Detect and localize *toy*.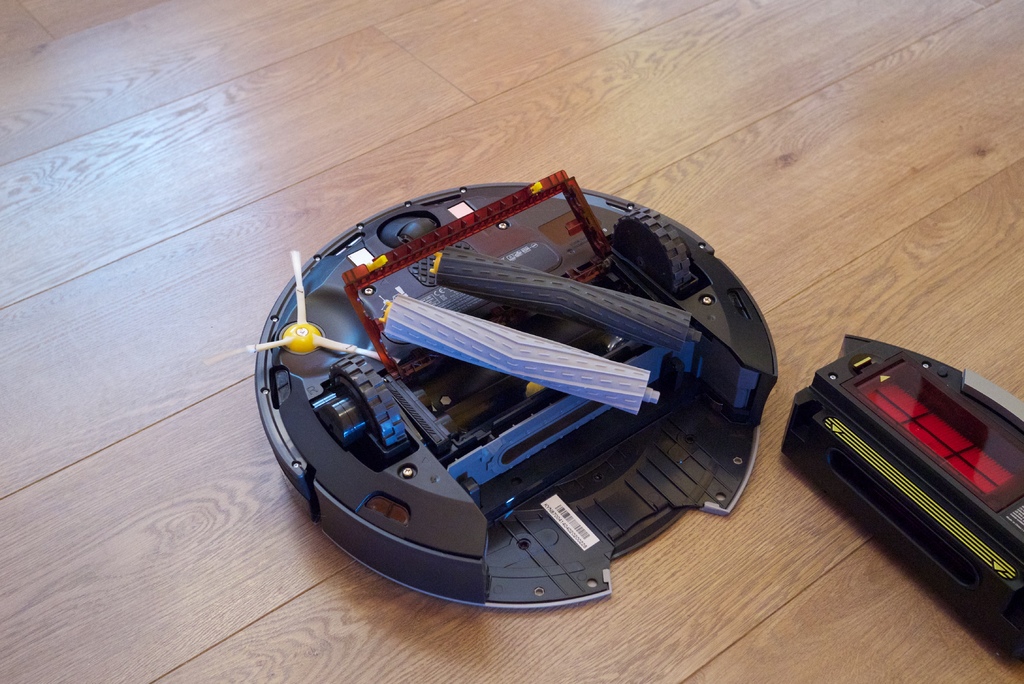
Localized at pyautogui.locateOnScreen(781, 334, 1023, 673).
